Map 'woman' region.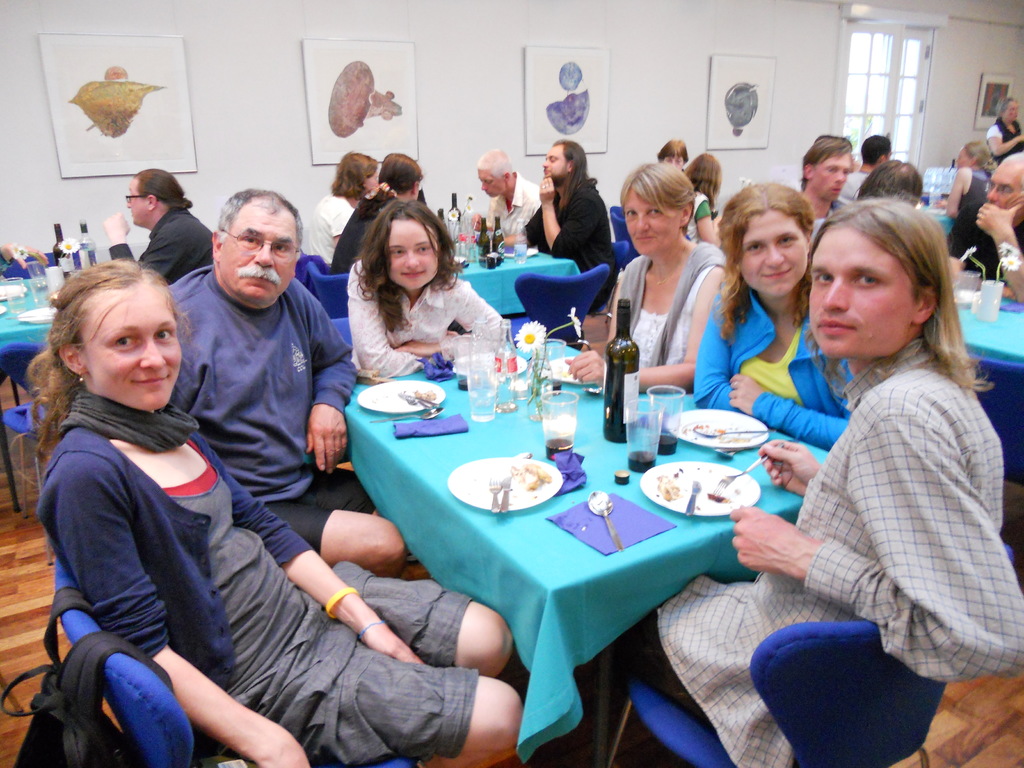
Mapped to x1=692, y1=180, x2=858, y2=451.
